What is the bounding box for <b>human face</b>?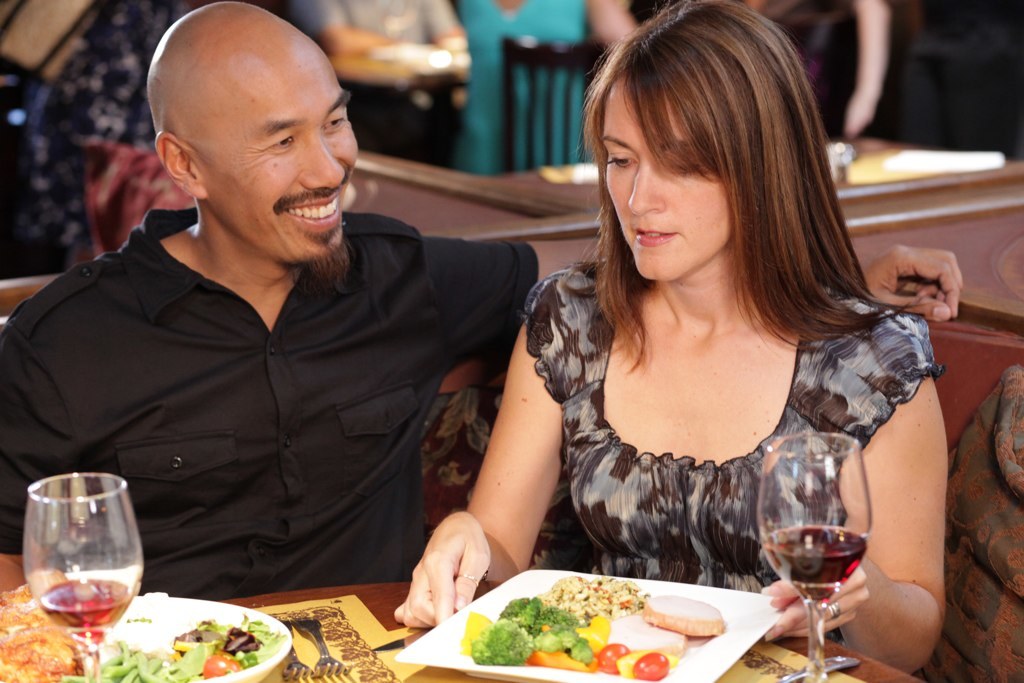
[x1=203, y1=45, x2=363, y2=263].
